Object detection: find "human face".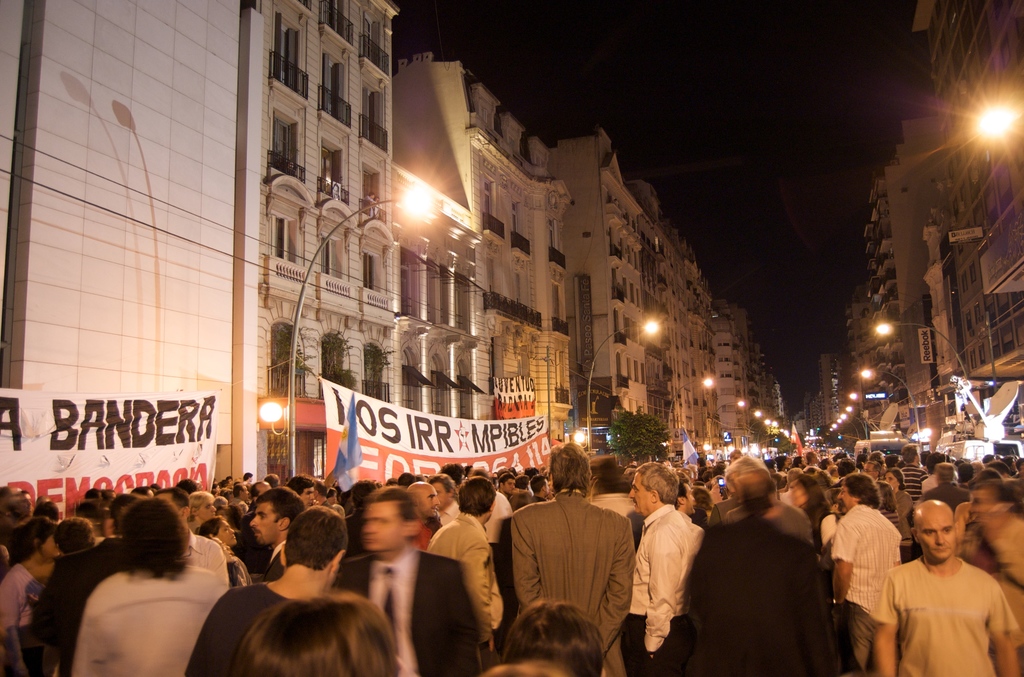
(x1=884, y1=473, x2=899, y2=489).
